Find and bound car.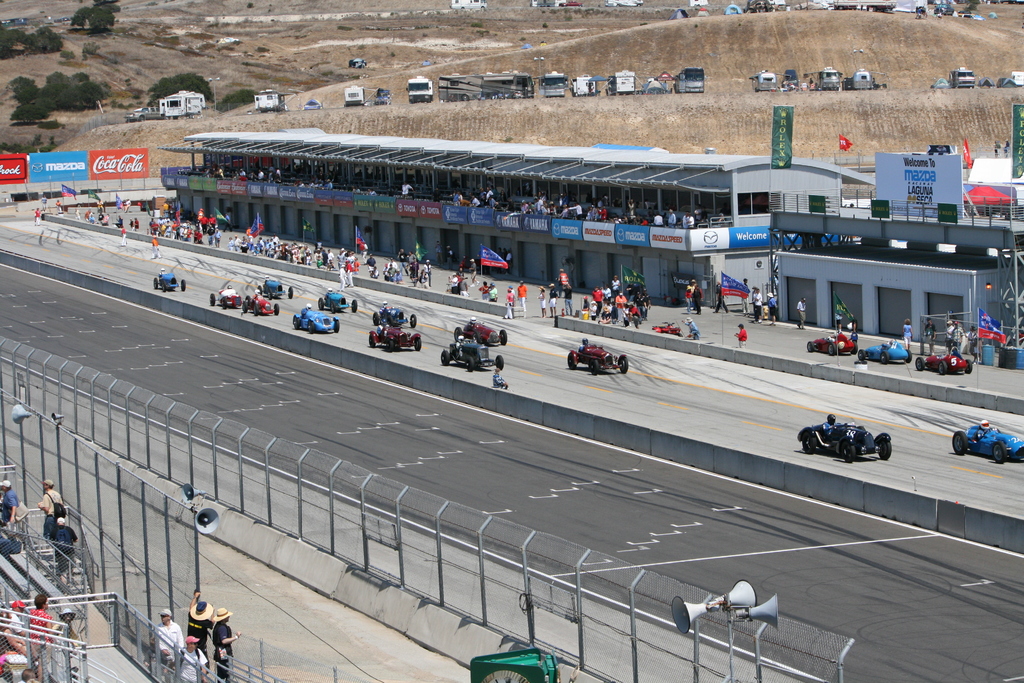
Bound: box(950, 424, 1023, 465).
